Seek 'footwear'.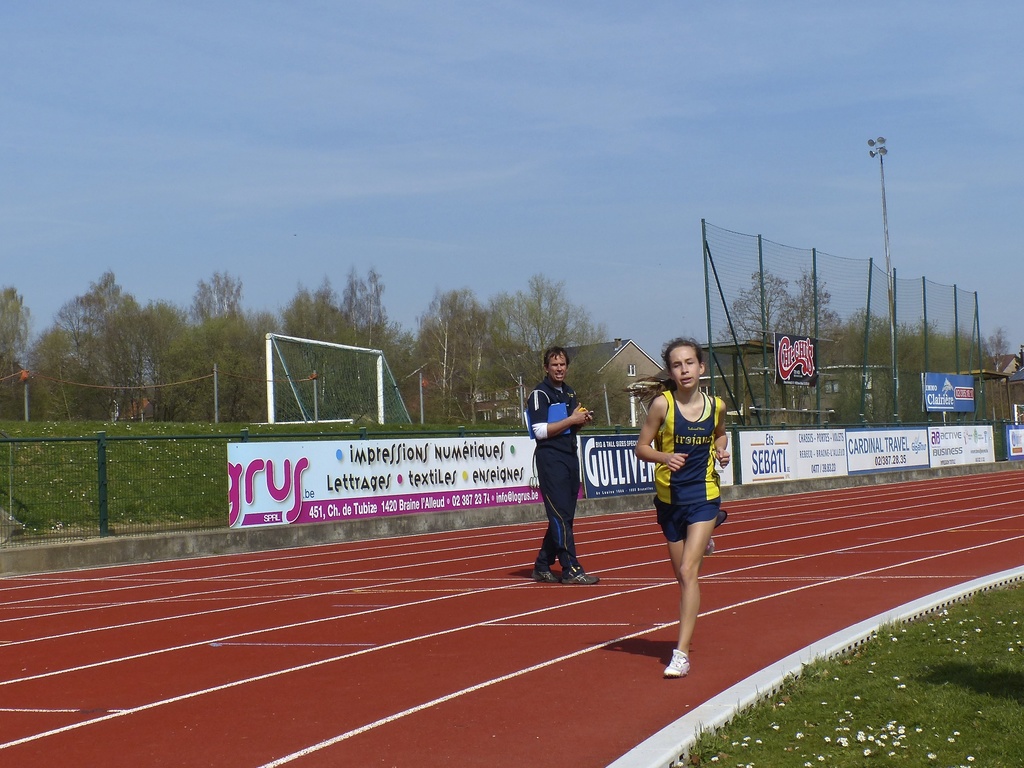
699/538/715/559.
